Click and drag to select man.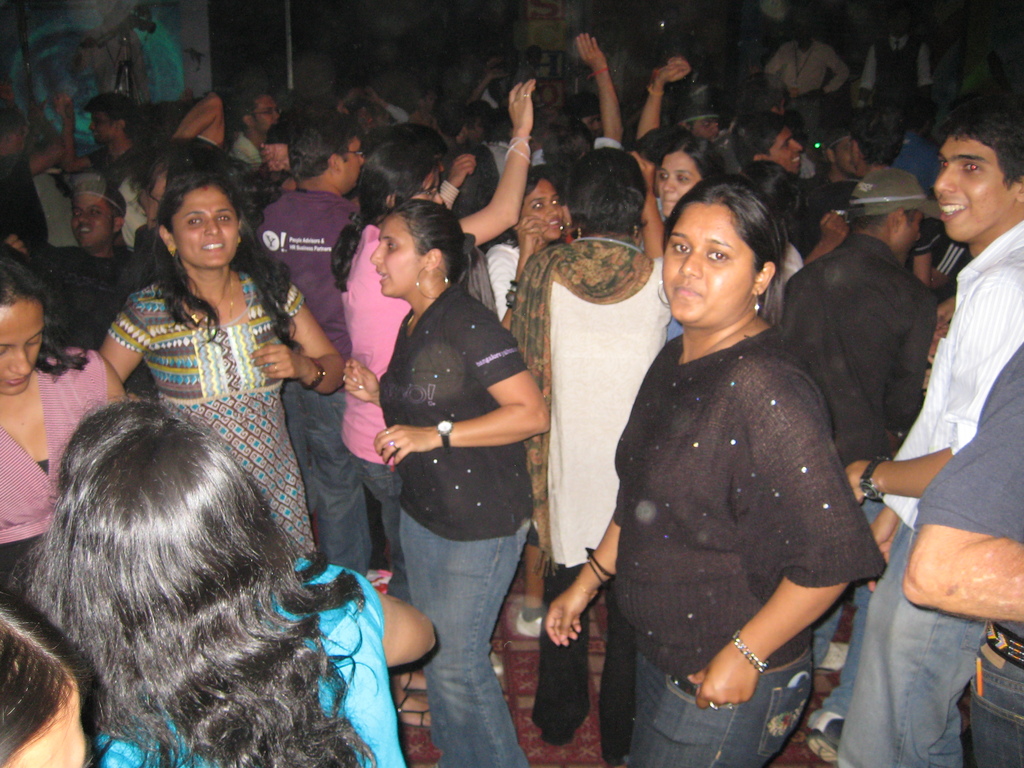
Selection: rect(781, 168, 924, 760).
